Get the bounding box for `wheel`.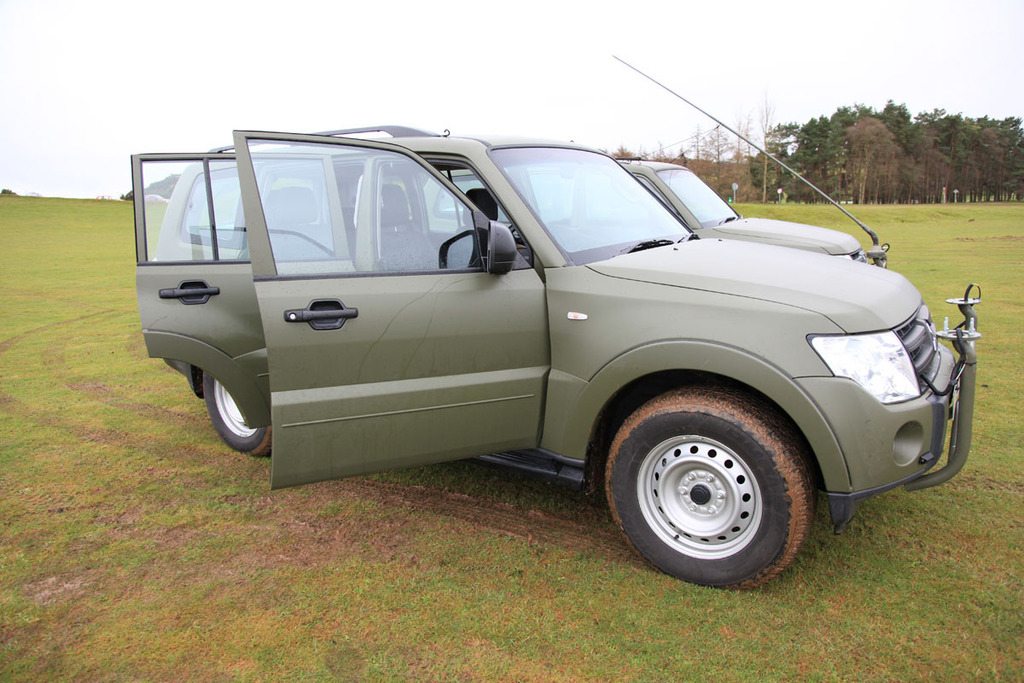
198,369,272,455.
